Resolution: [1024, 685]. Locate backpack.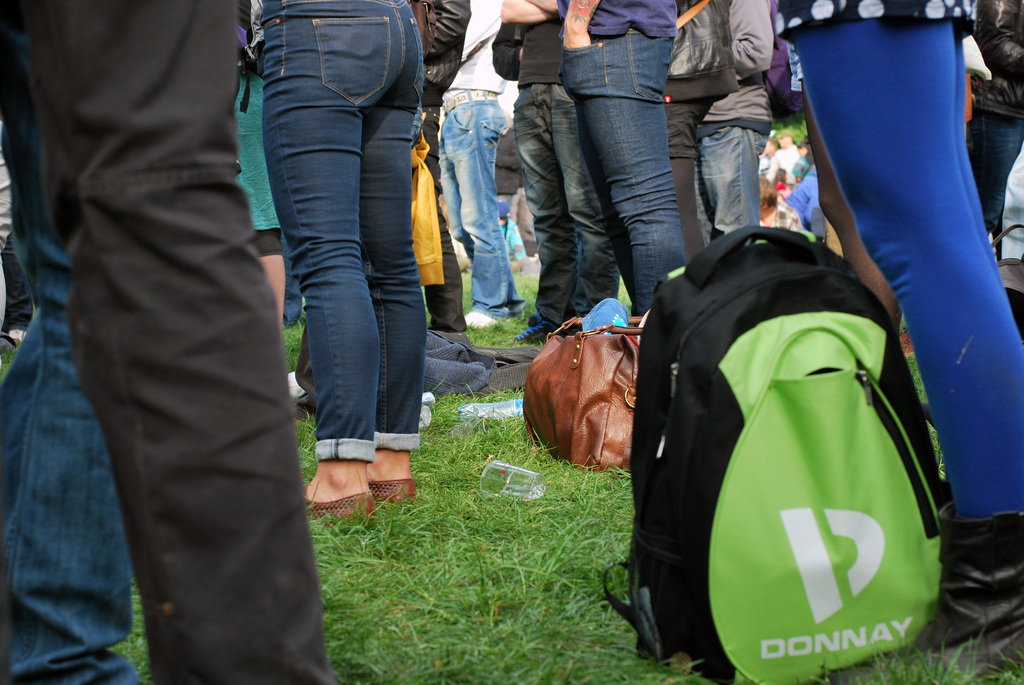
[x1=541, y1=301, x2=657, y2=471].
